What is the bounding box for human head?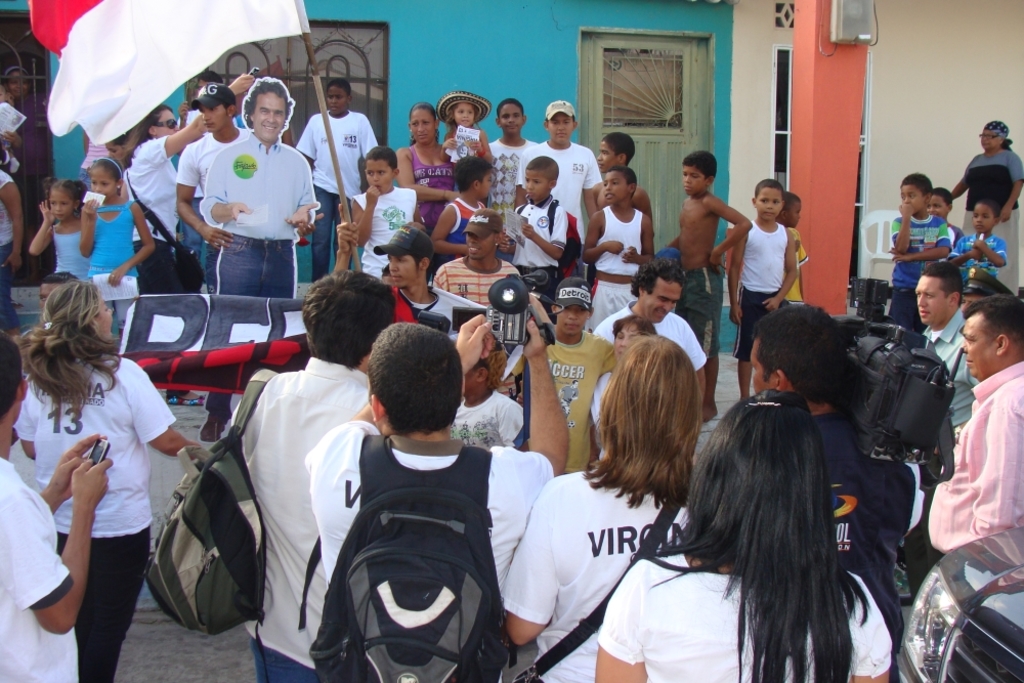
615,334,700,437.
